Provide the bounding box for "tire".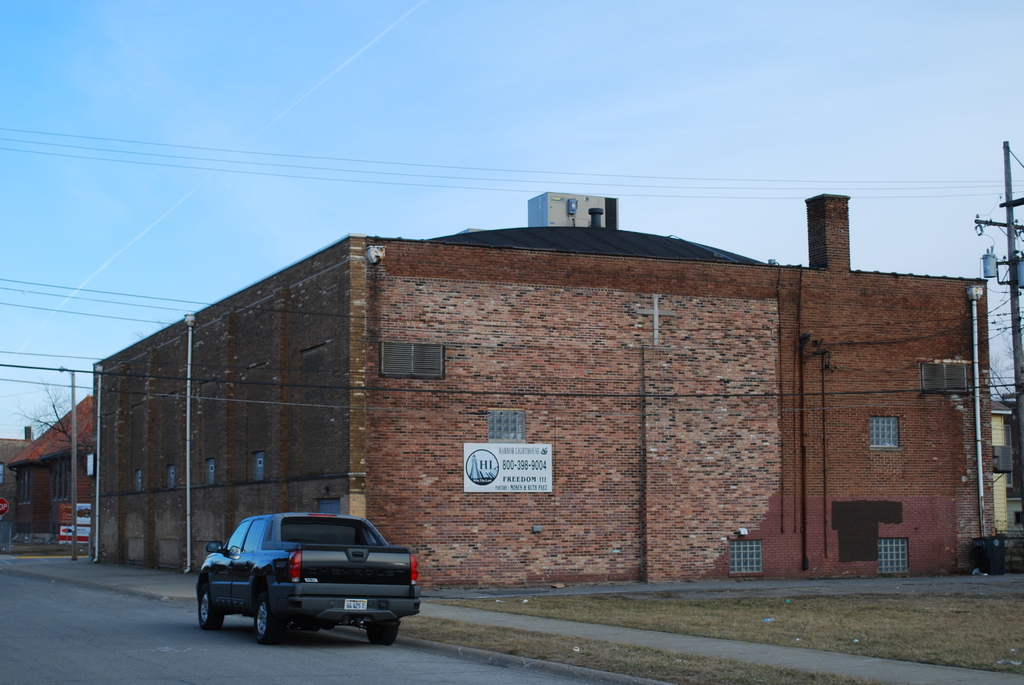
{"left": 196, "top": 585, "right": 226, "bottom": 631}.
